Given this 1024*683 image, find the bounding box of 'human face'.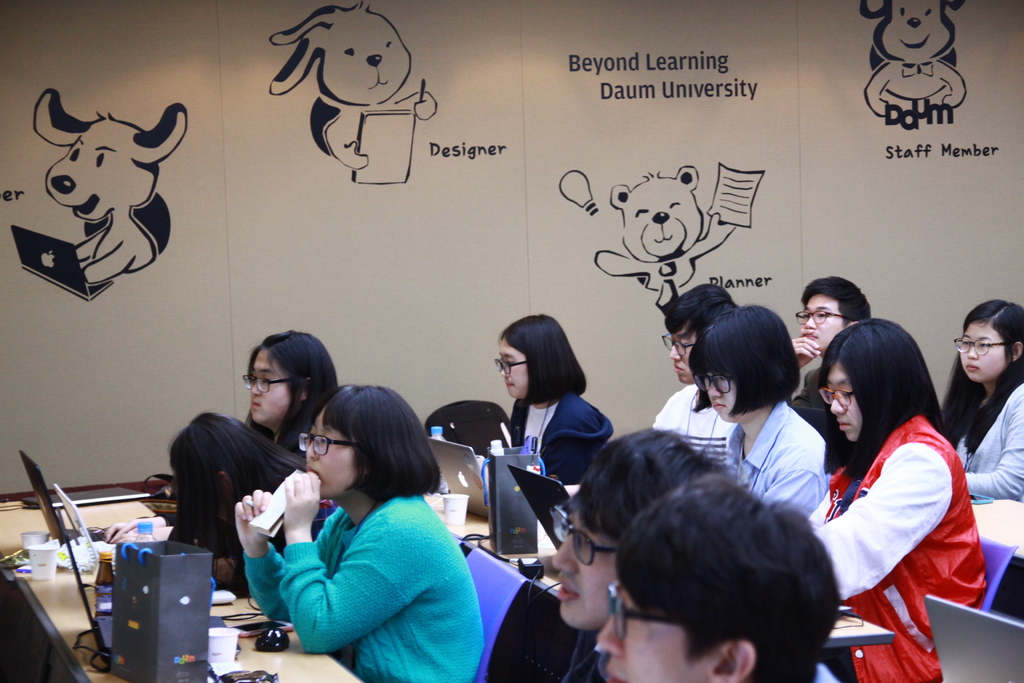
pyautogui.locateOnScreen(704, 366, 758, 422).
